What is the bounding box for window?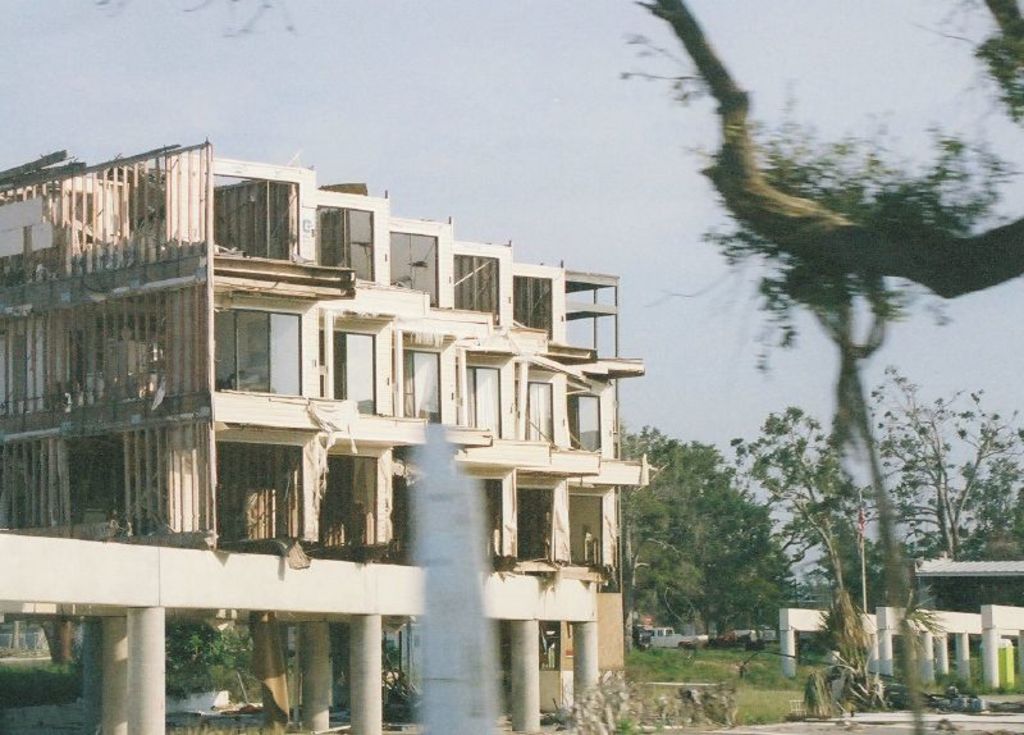
{"x1": 214, "y1": 306, "x2": 301, "y2": 393}.
